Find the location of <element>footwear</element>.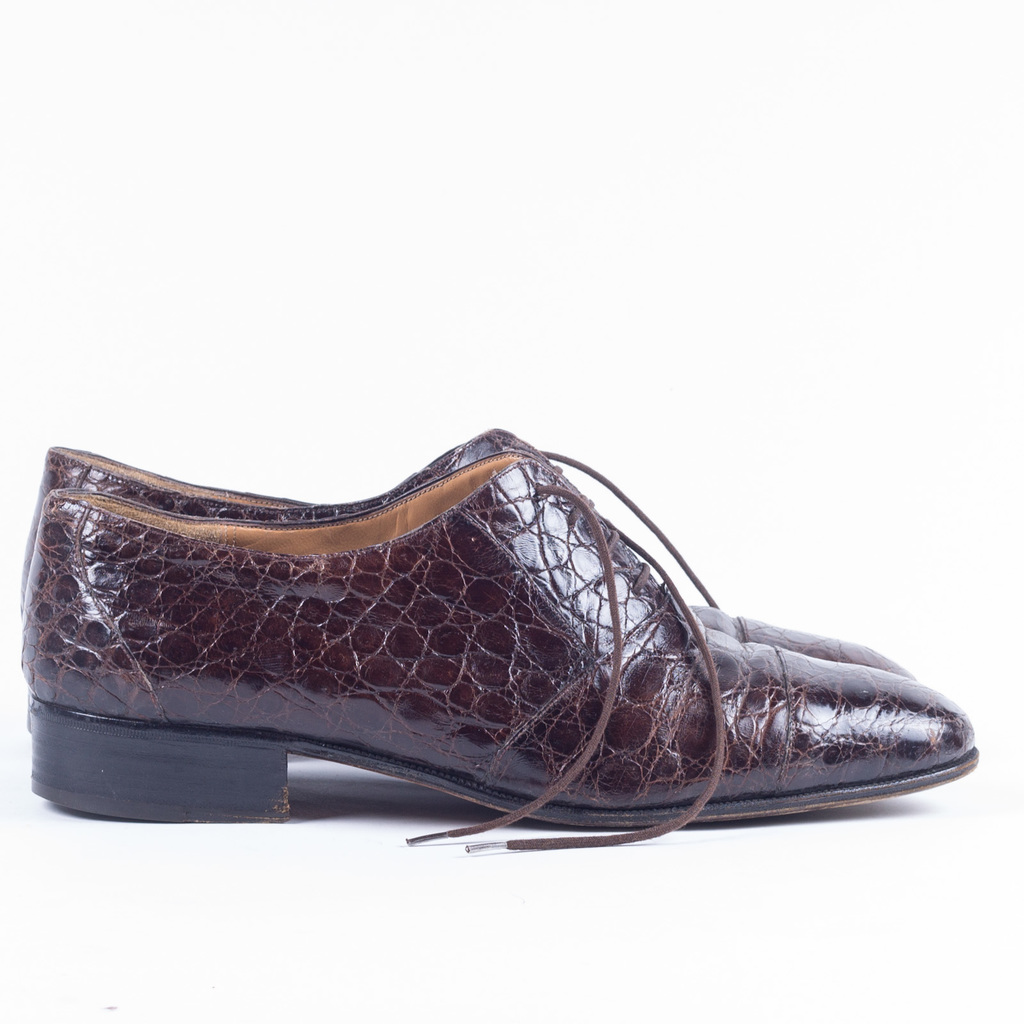
Location: (14,420,979,852).
